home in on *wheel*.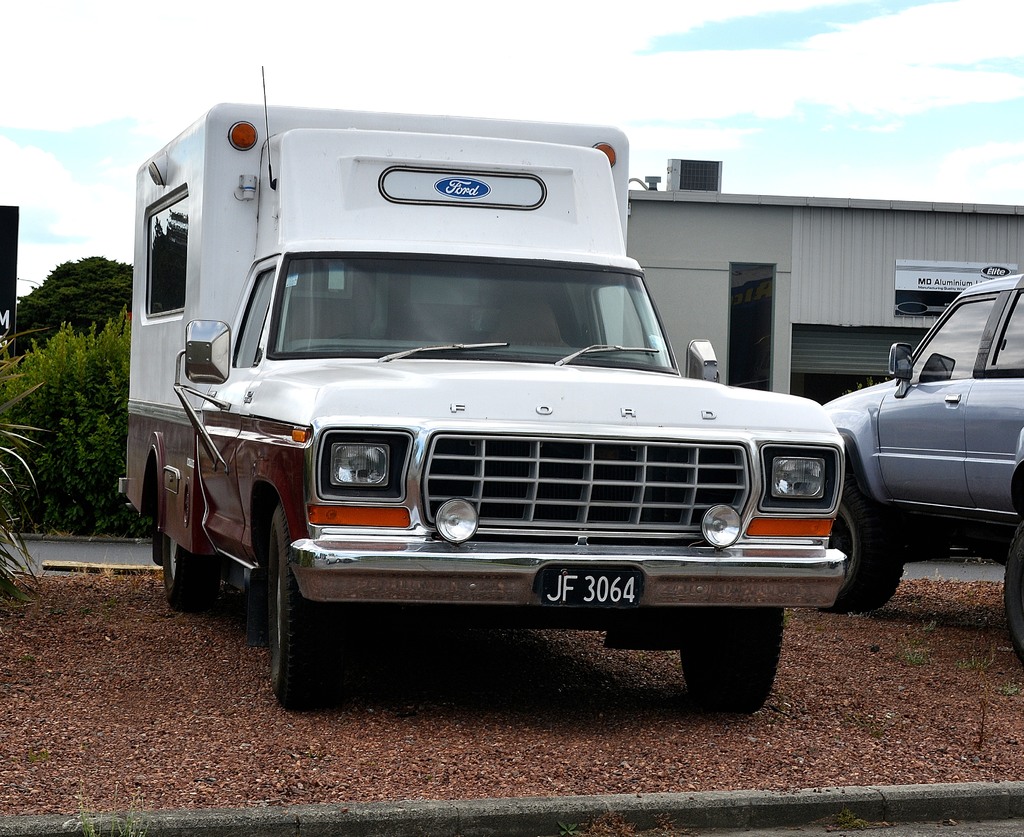
Homed in at [x1=828, y1=481, x2=909, y2=615].
